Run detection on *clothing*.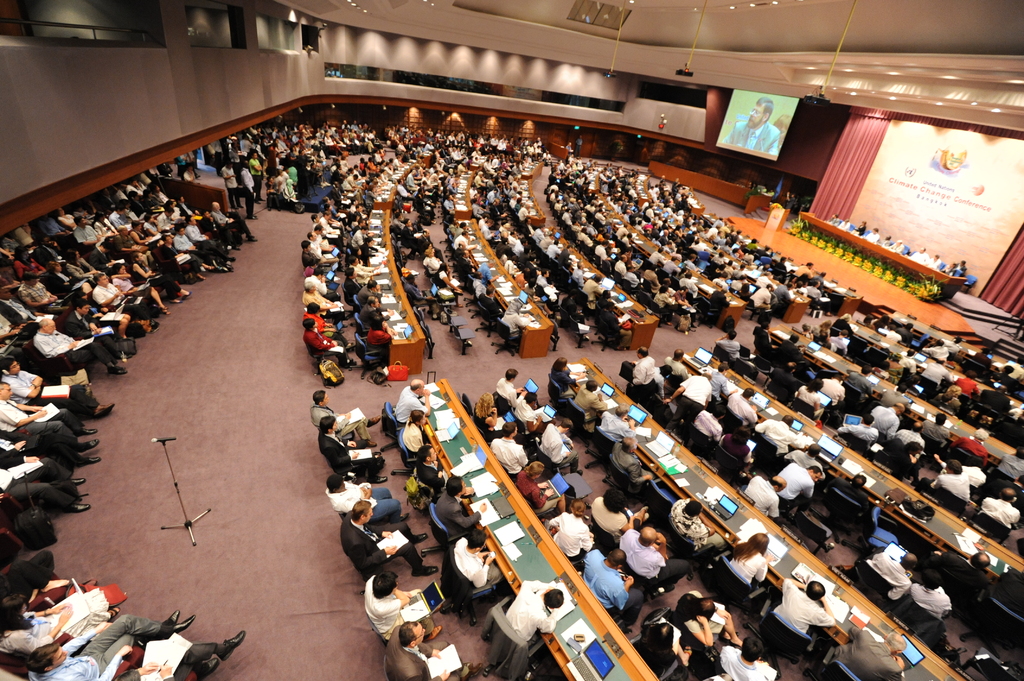
Result: locate(383, 622, 434, 680).
